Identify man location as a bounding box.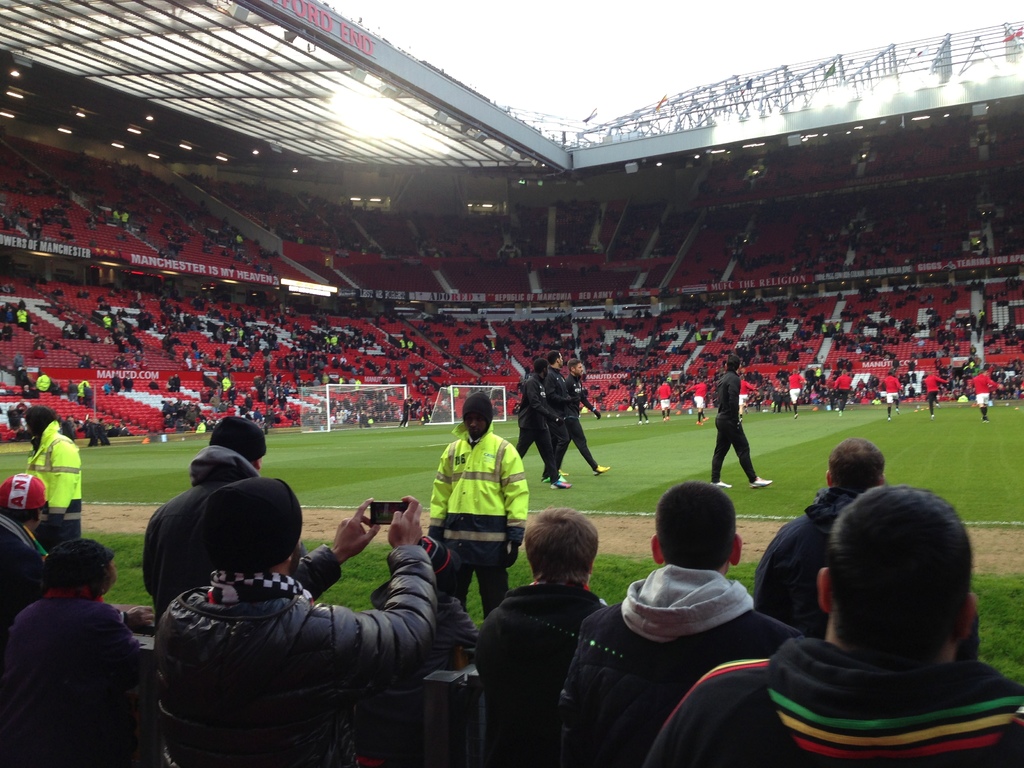
(left=151, top=477, right=444, bottom=767).
